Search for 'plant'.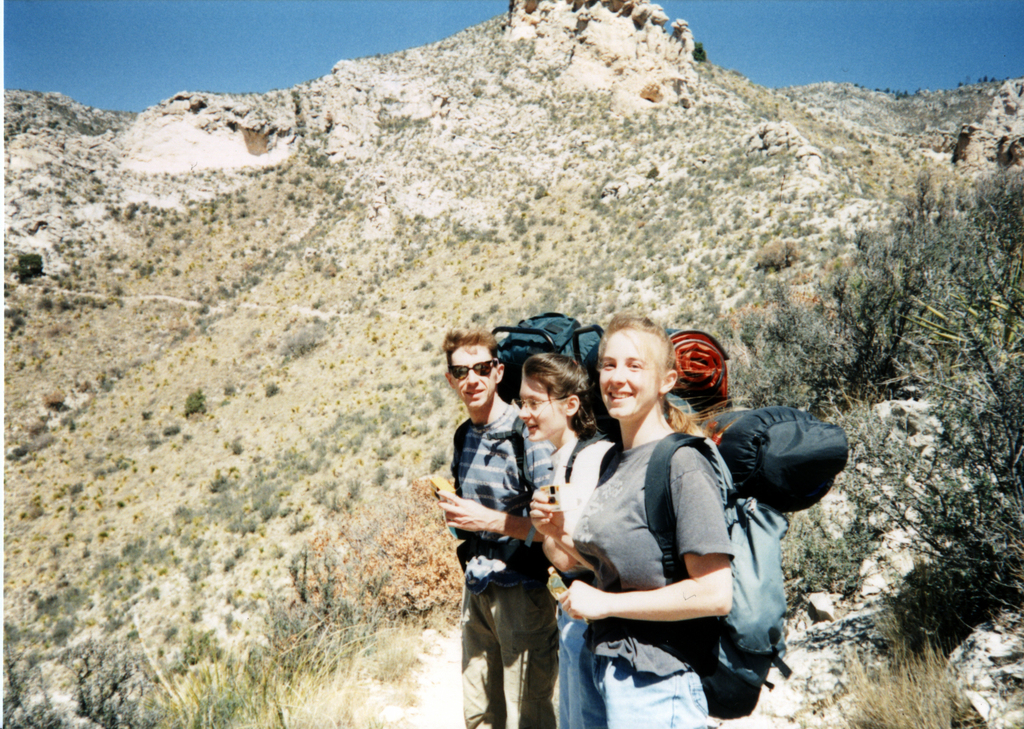
Found at 862,149,870,157.
